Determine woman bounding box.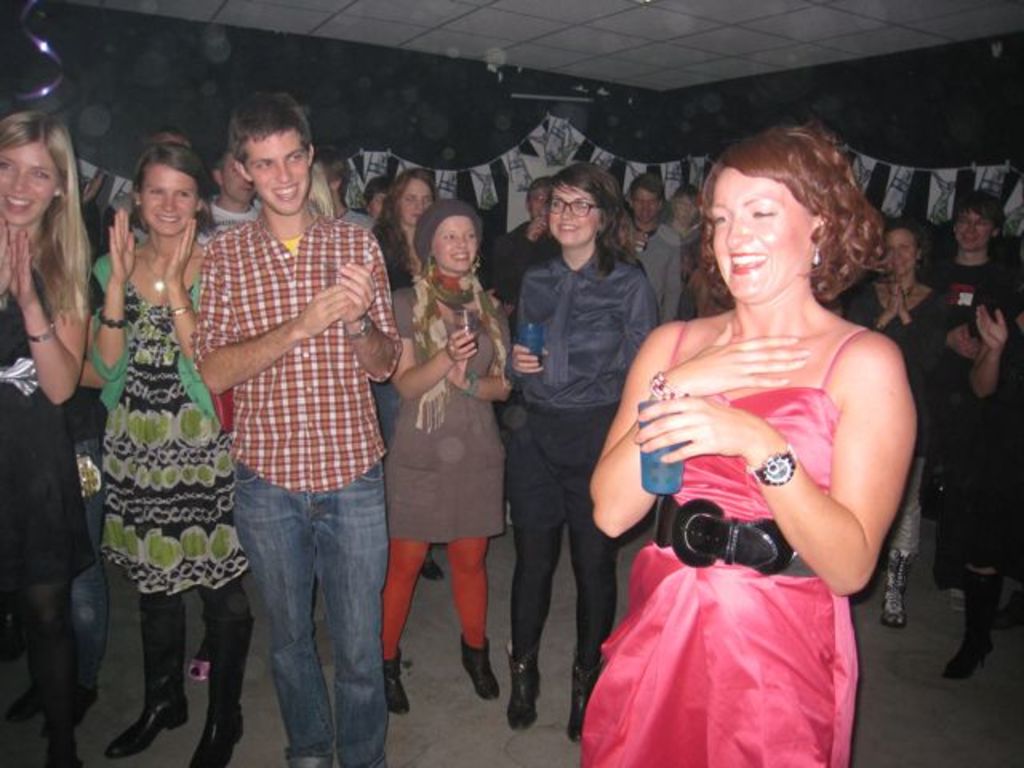
Determined: select_region(371, 168, 445, 290).
